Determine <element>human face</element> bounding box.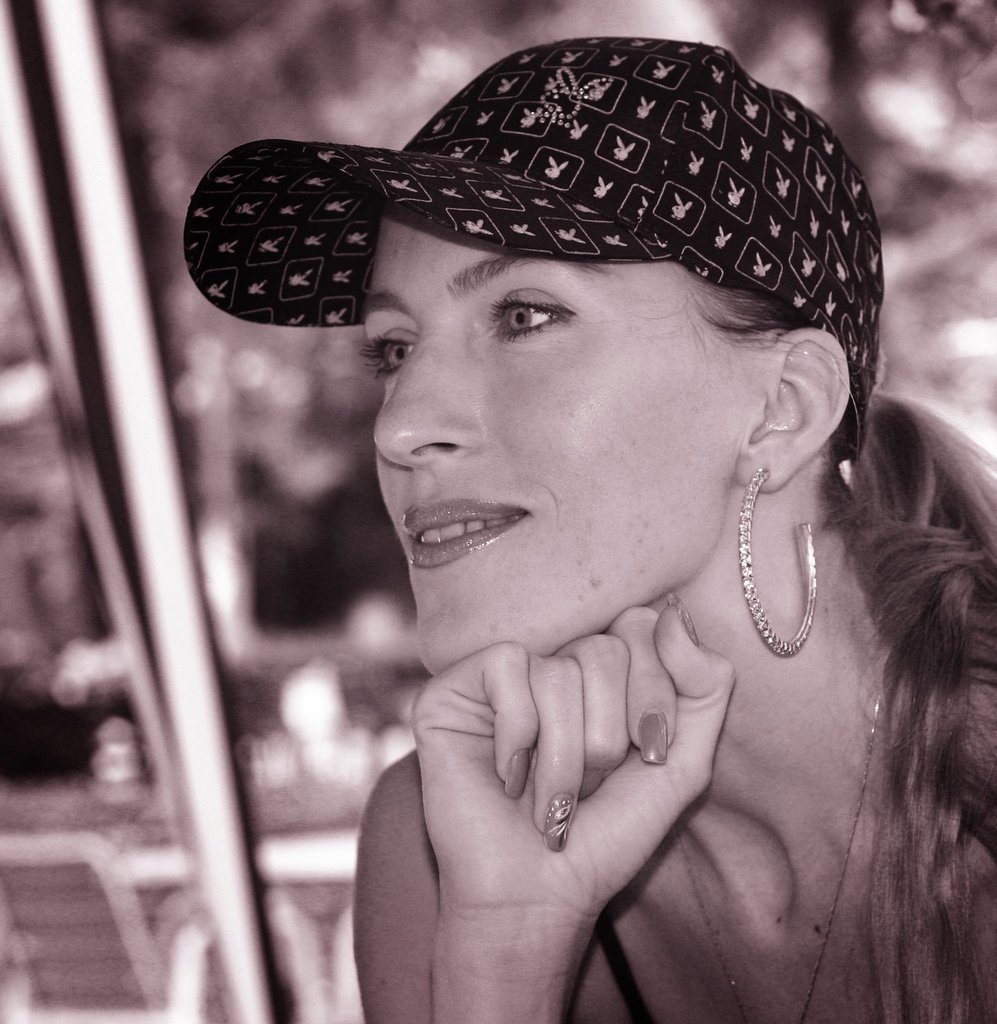
Determined: 350 218 741 676.
